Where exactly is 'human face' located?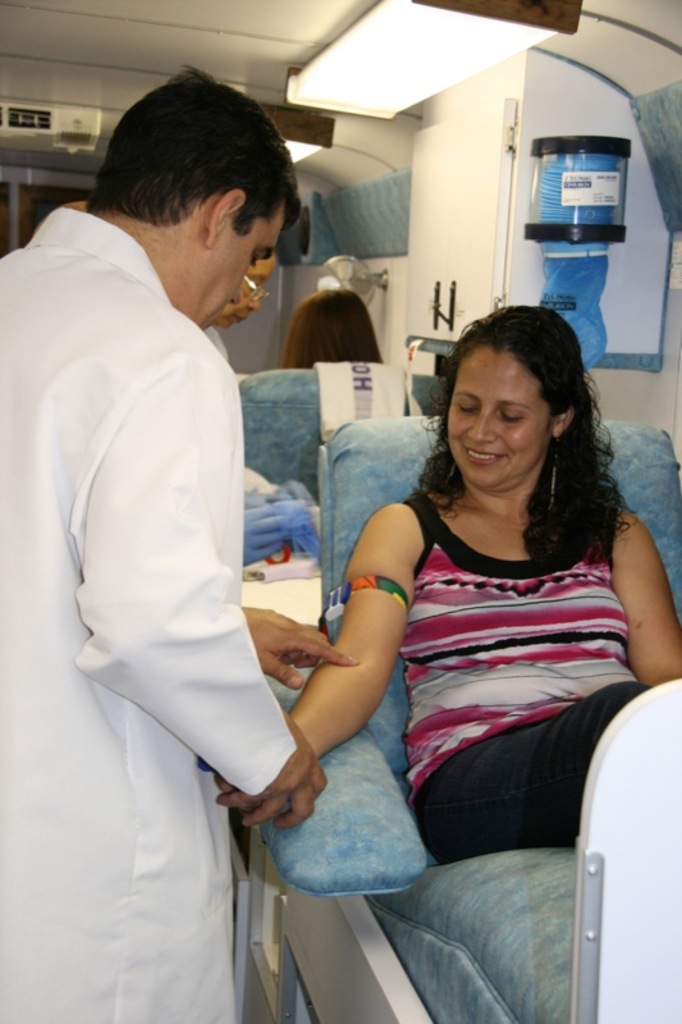
Its bounding box is left=449, top=349, right=550, bottom=493.
